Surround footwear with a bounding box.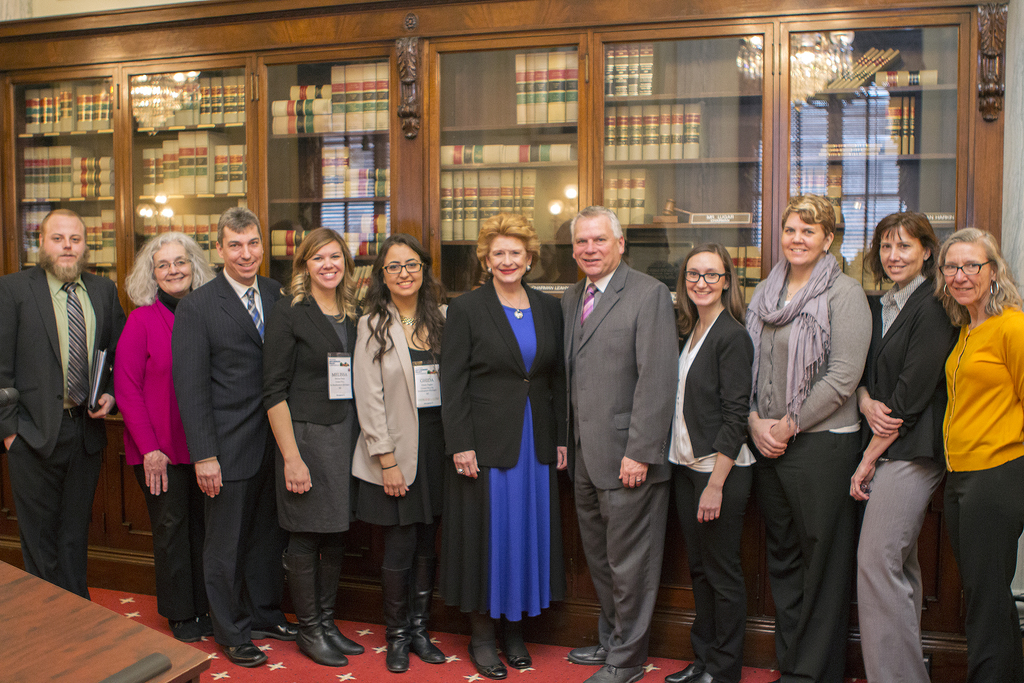
(250, 614, 305, 638).
